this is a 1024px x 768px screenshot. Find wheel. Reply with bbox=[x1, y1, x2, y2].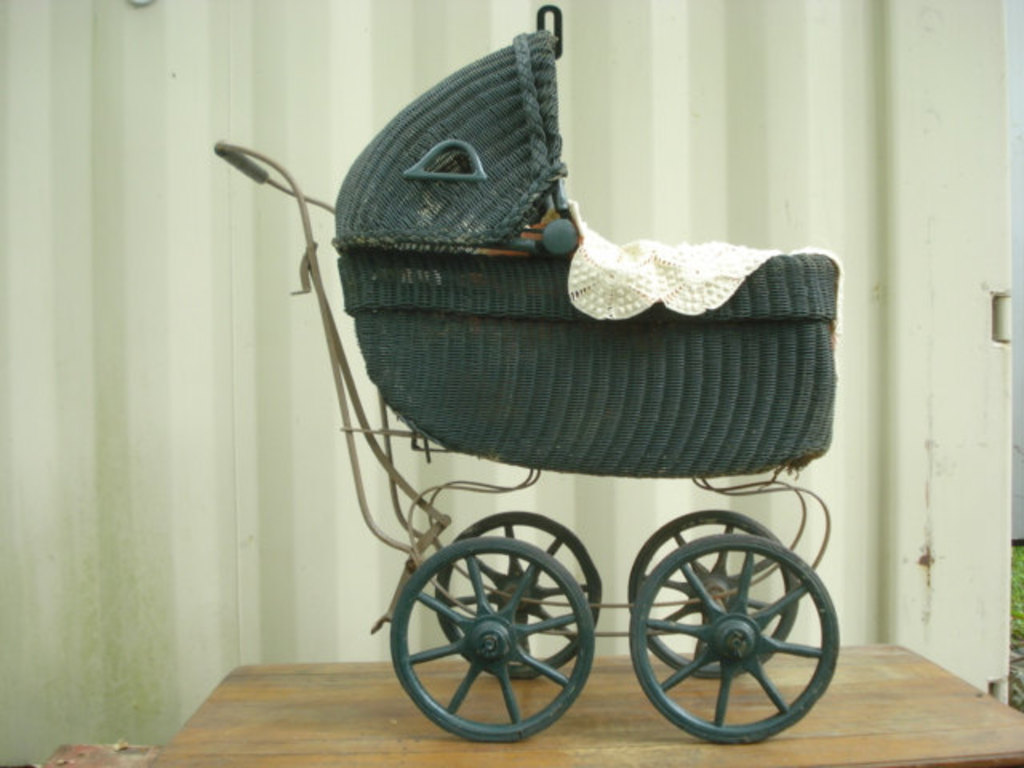
bbox=[627, 533, 840, 746].
